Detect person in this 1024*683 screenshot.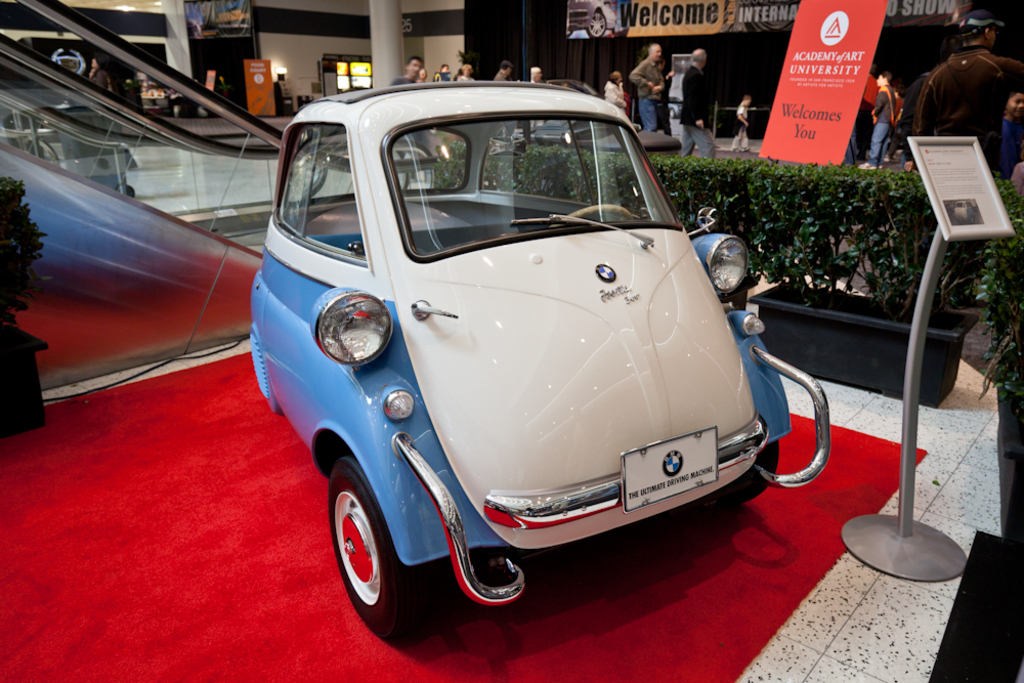
Detection: x1=492 y1=59 x2=514 y2=81.
